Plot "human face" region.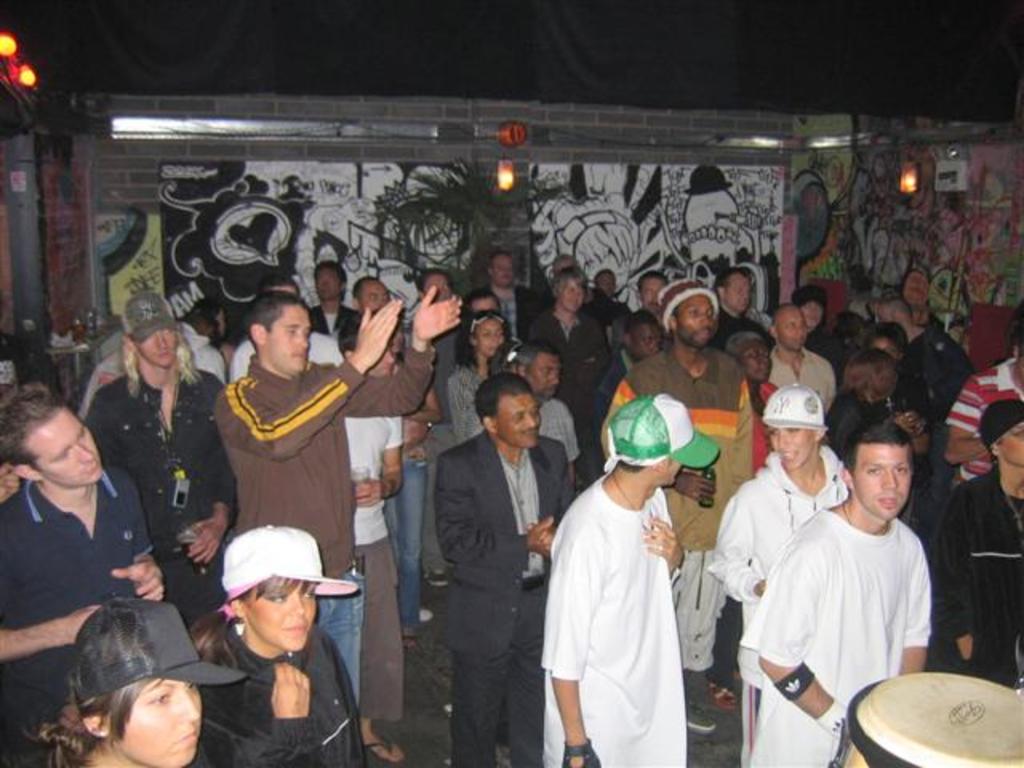
Plotted at select_region(526, 350, 560, 397).
